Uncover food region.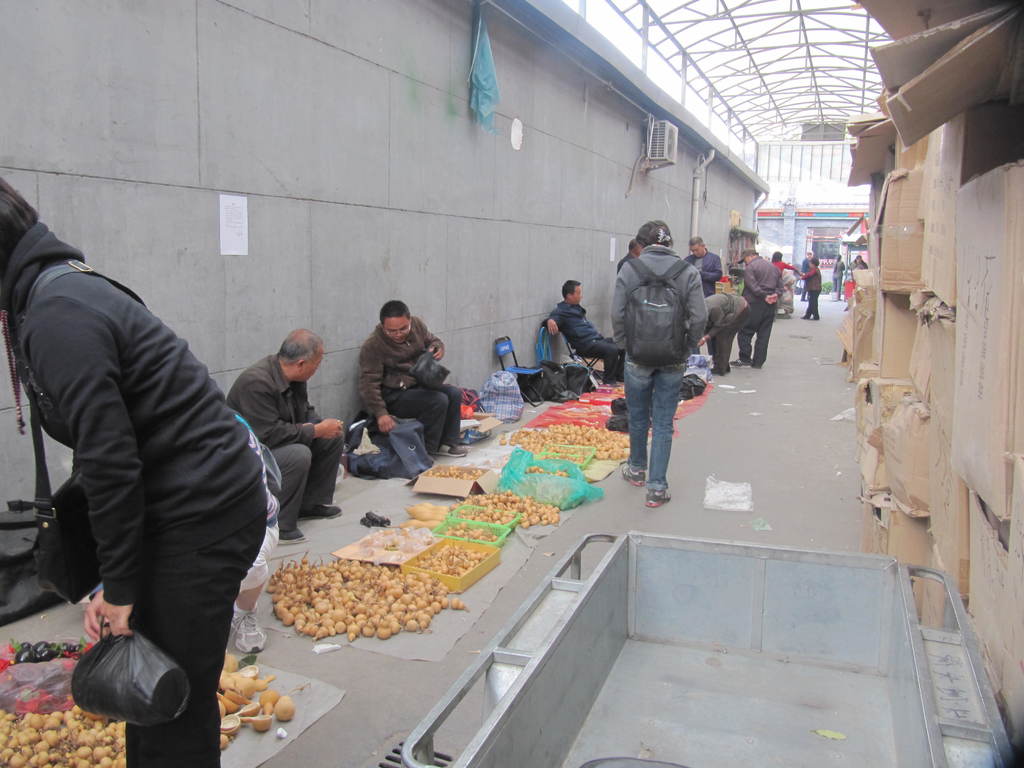
Uncovered: detection(420, 462, 486, 486).
